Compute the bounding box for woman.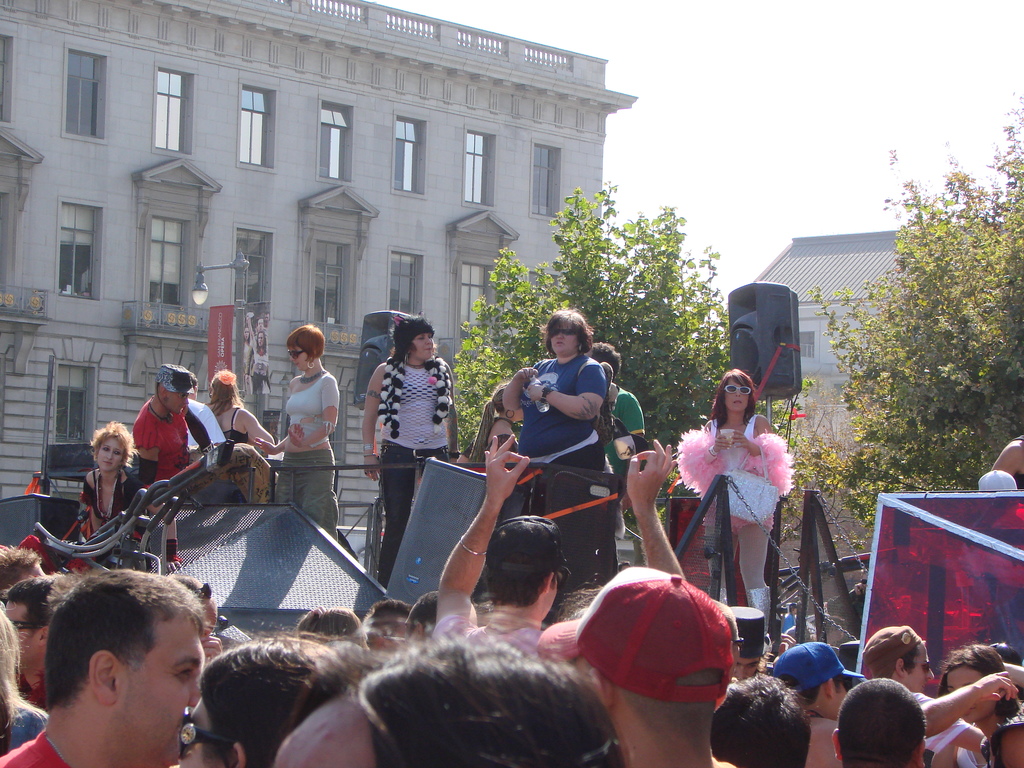
74,415,144,557.
